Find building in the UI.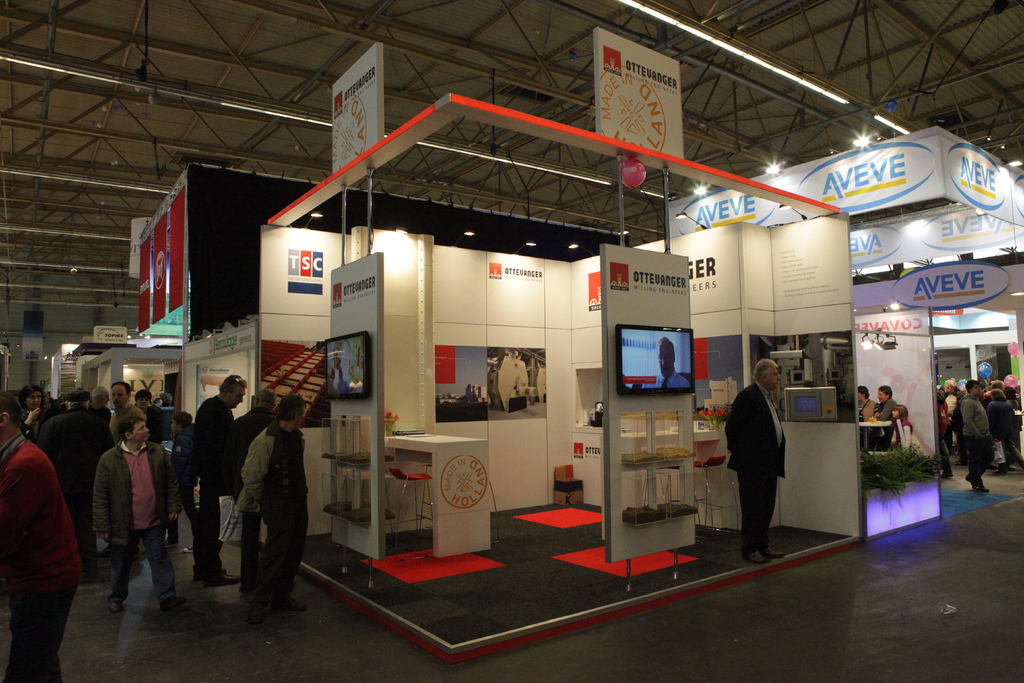
UI element at [x1=0, y1=0, x2=1019, y2=678].
